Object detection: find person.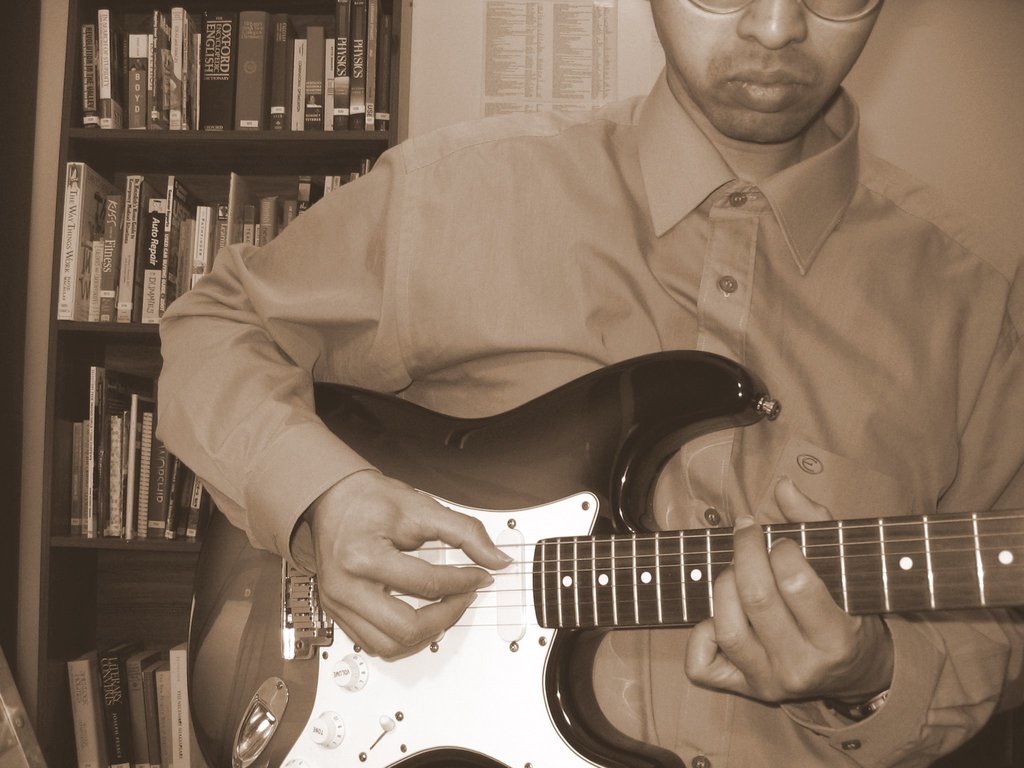
box(150, 0, 1023, 767).
